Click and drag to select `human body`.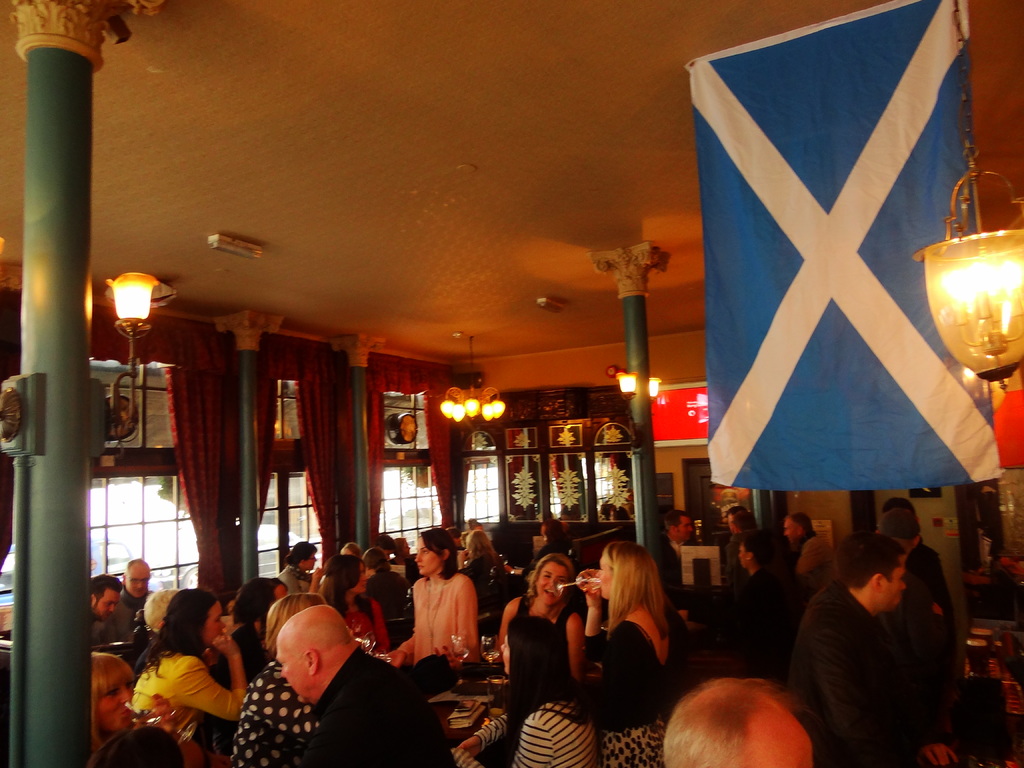
Selection: x1=90, y1=576, x2=116, y2=650.
